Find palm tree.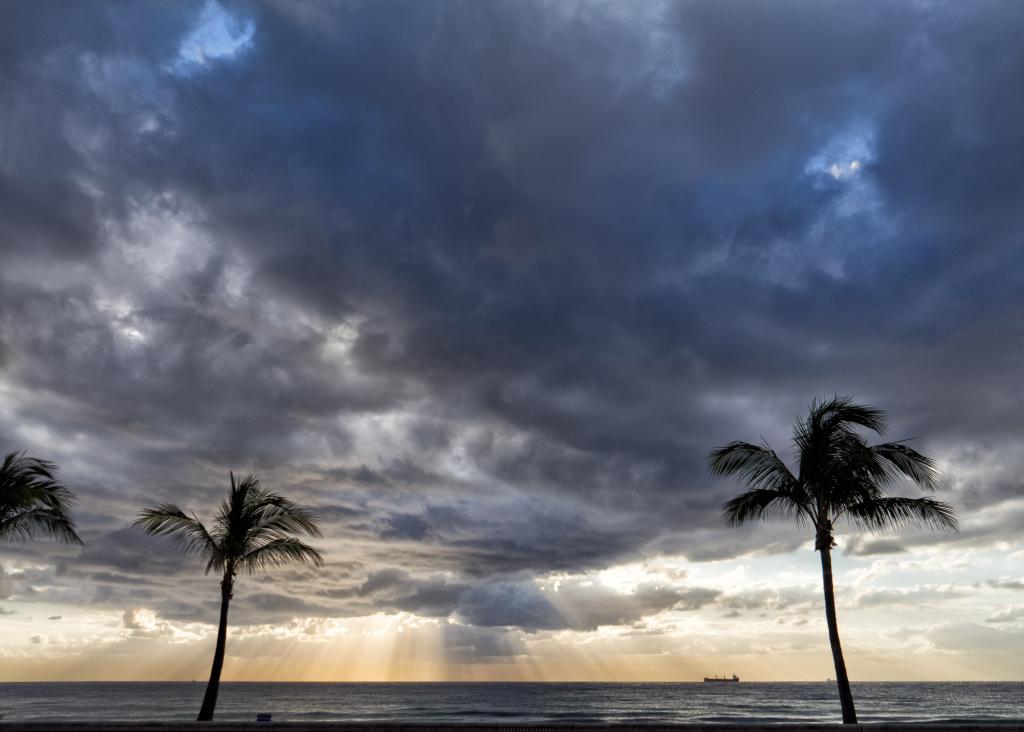
select_region(130, 472, 326, 703).
